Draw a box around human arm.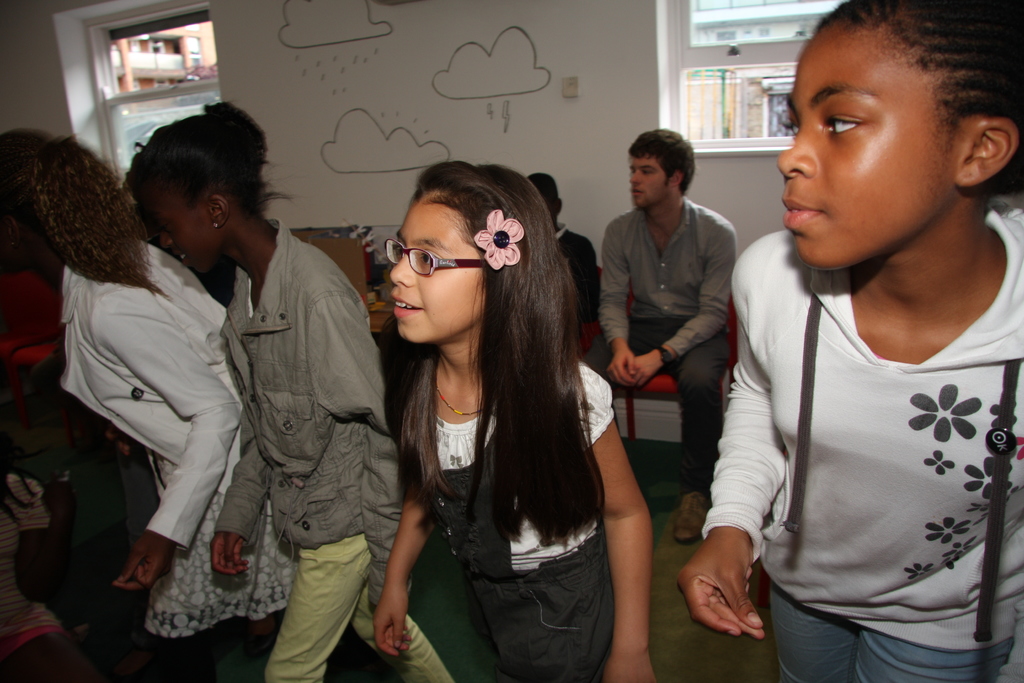
region(576, 400, 671, 632).
